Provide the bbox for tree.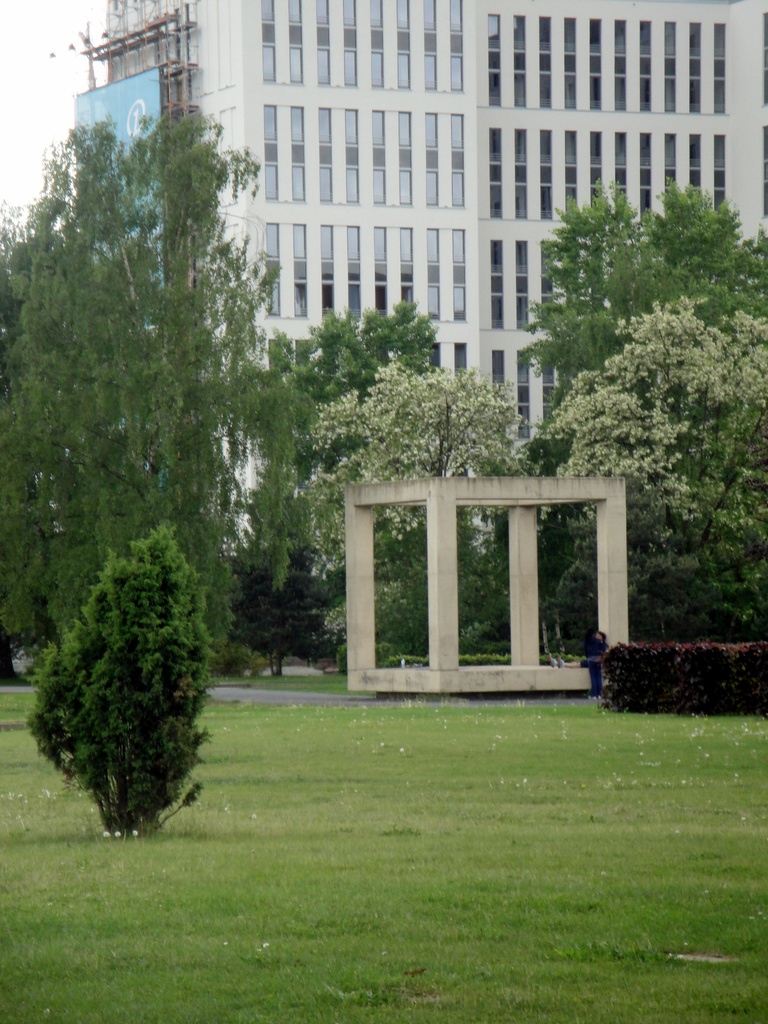
[left=226, top=305, right=448, bottom=671].
